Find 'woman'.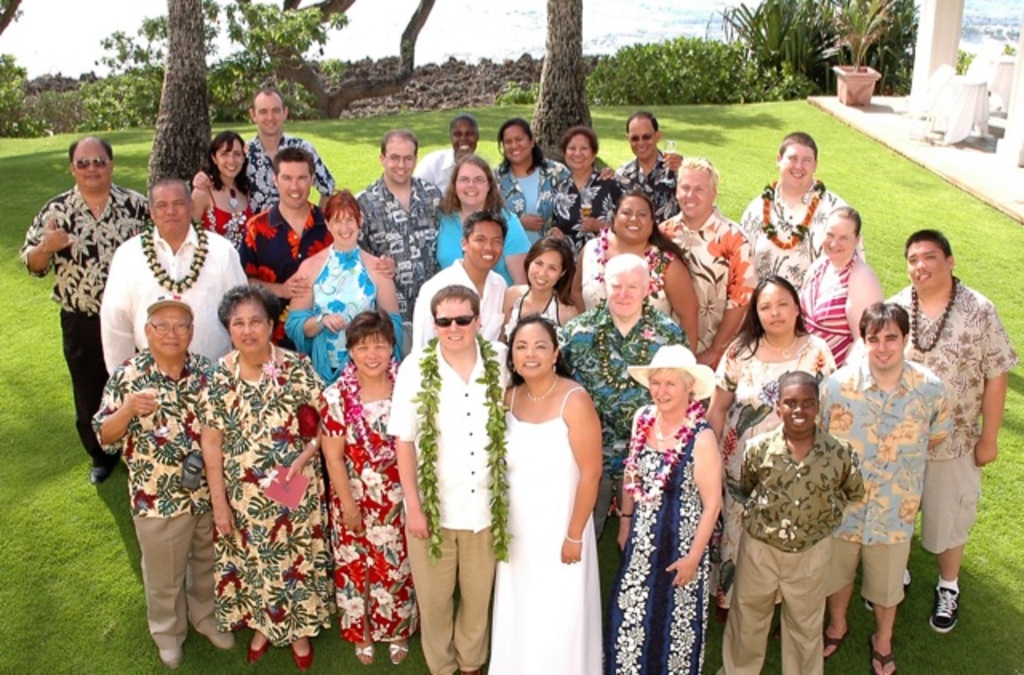
(282, 187, 403, 387).
